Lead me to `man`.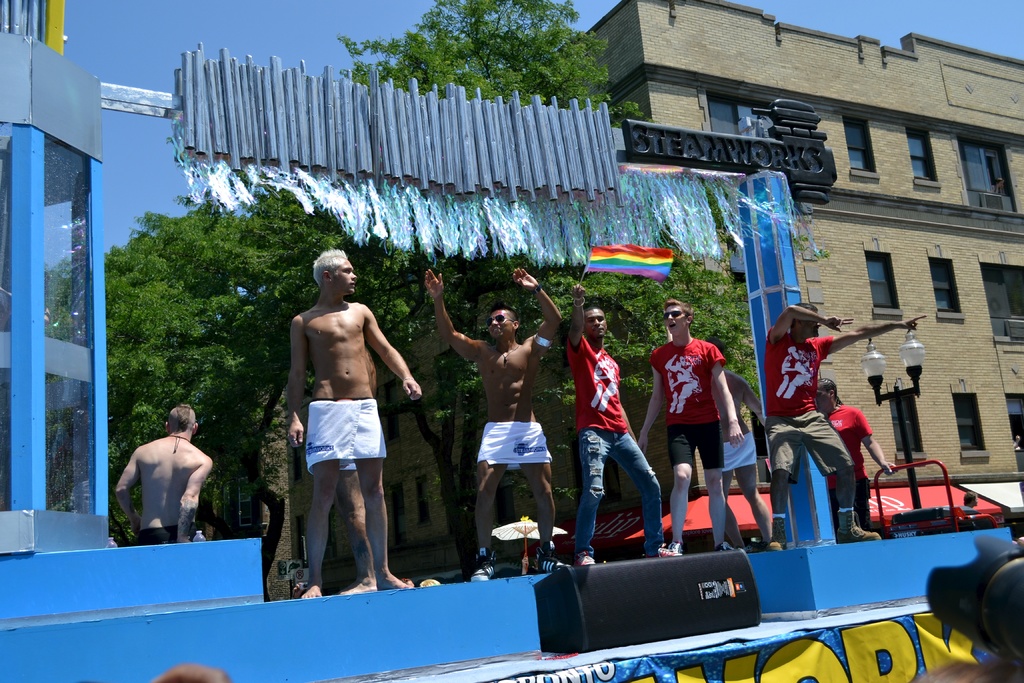
Lead to [109, 406, 221, 545].
